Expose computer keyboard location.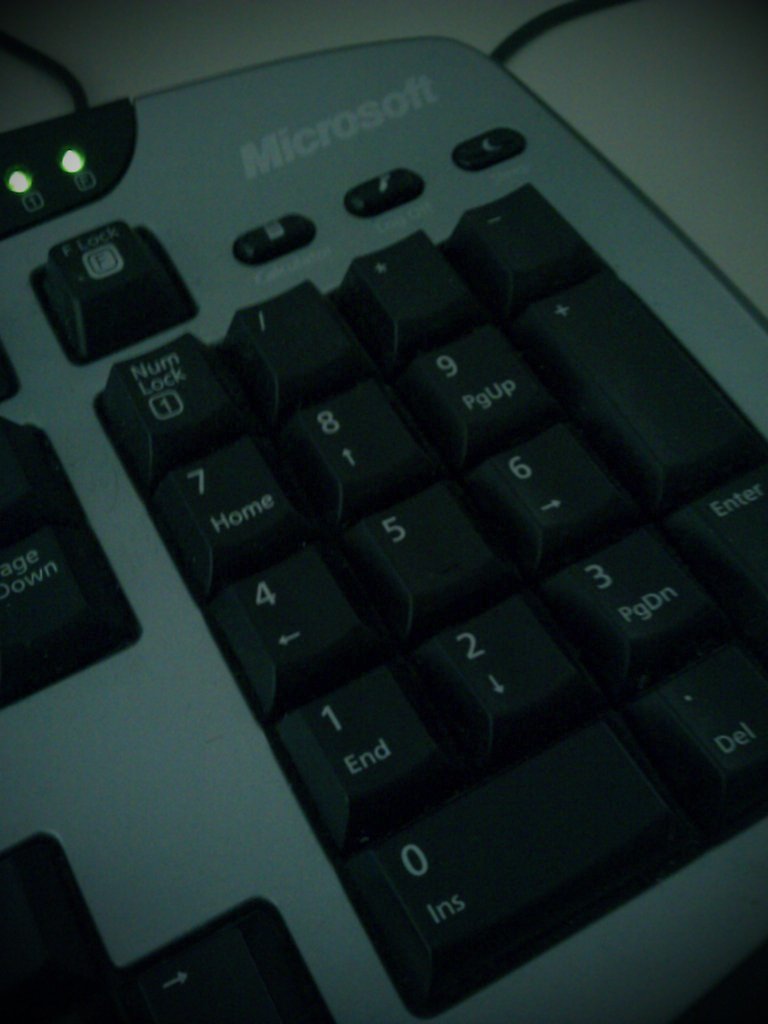
Exposed at detection(0, 31, 767, 1023).
